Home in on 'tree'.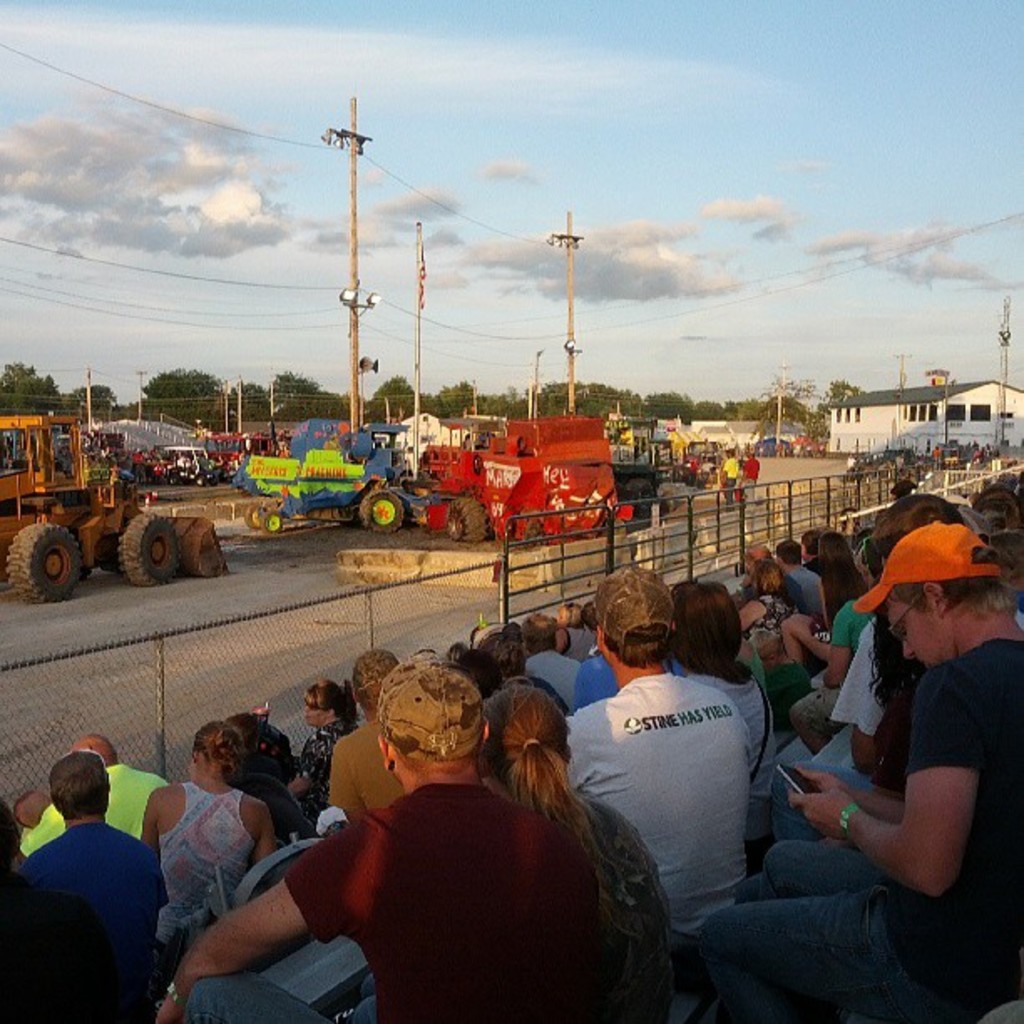
Homed in at crop(216, 383, 269, 413).
